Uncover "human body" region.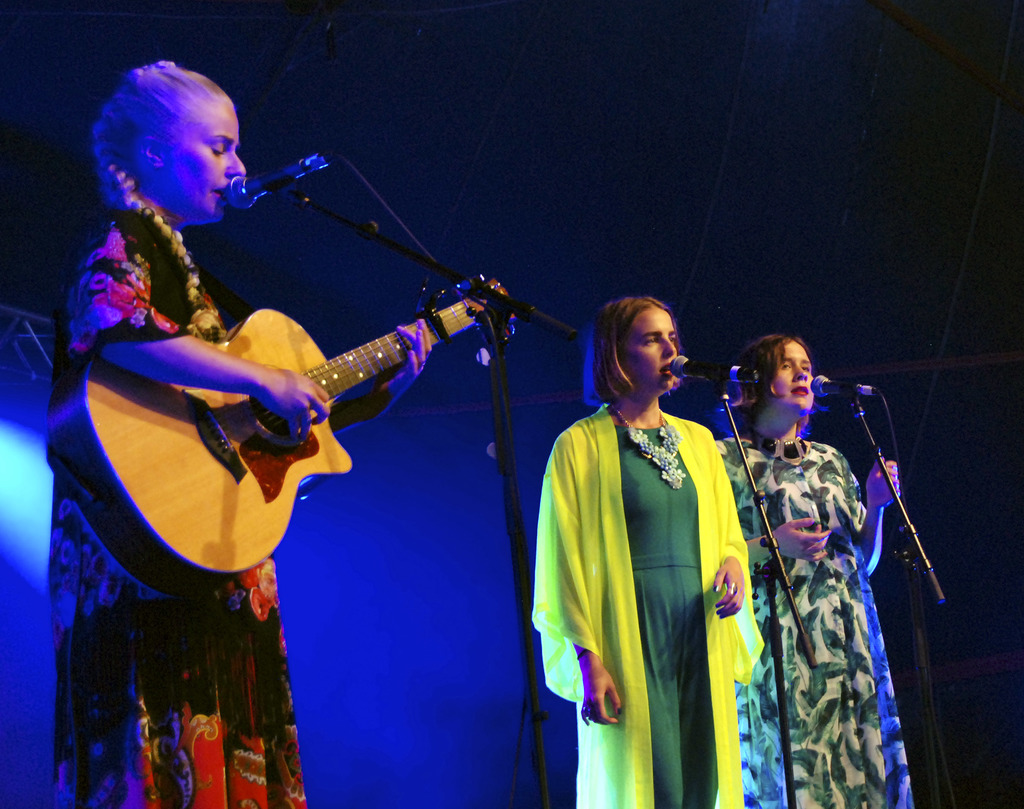
Uncovered: [67, 48, 576, 730].
